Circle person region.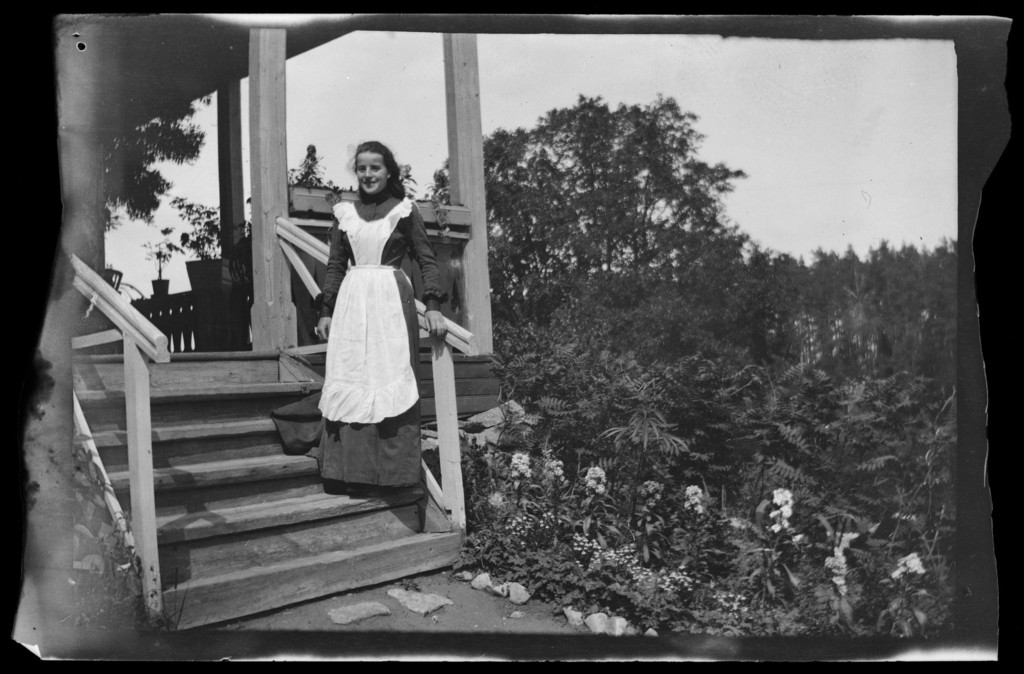
Region: BBox(292, 113, 436, 542).
